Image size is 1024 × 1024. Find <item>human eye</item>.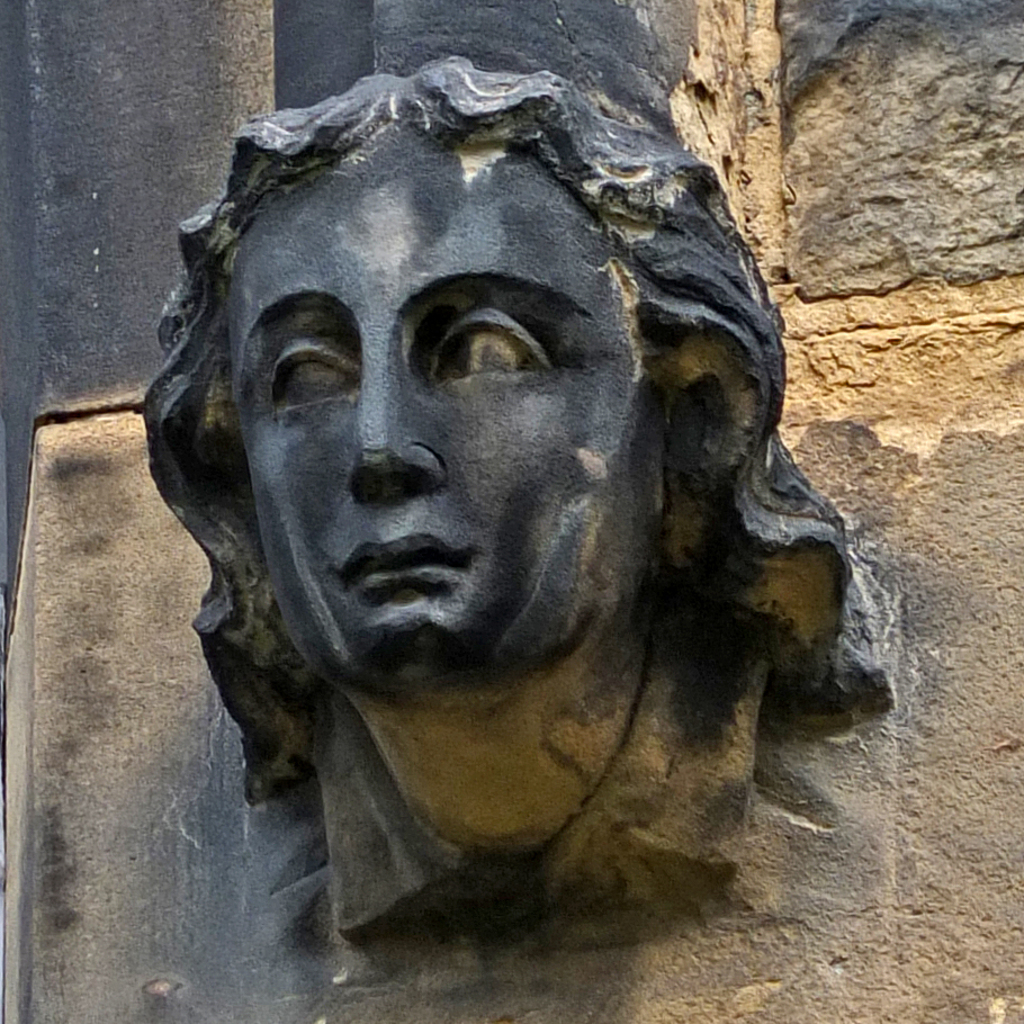
pyautogui.locateOnScreen(260, 307, 363, 411).
